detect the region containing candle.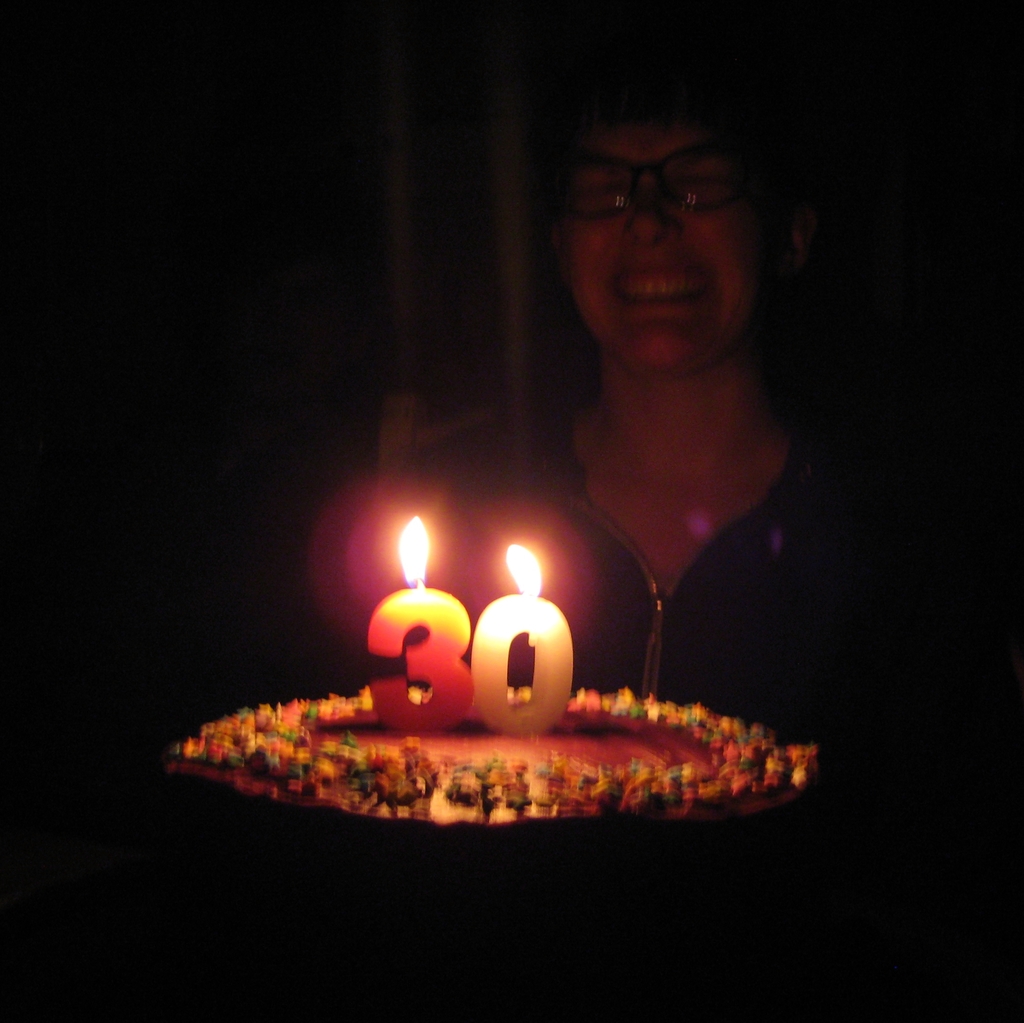
{"left": 370, "top": 508, "right": 478, "bottom": 741}.
